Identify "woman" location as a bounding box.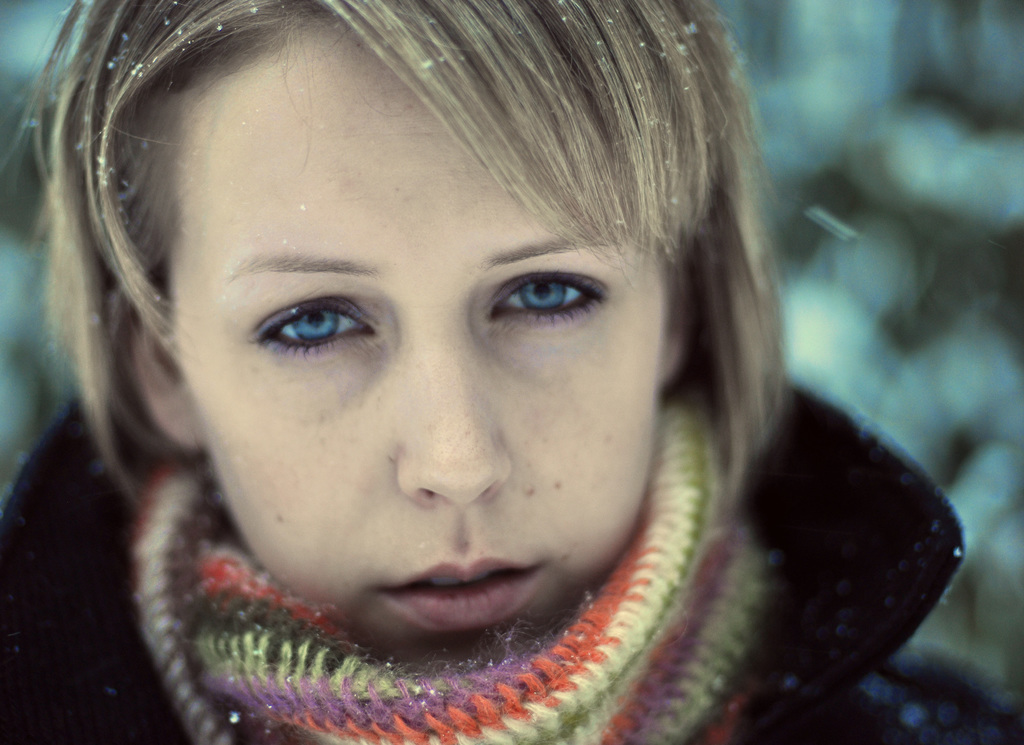
locate(0, 0, 985, 744).
